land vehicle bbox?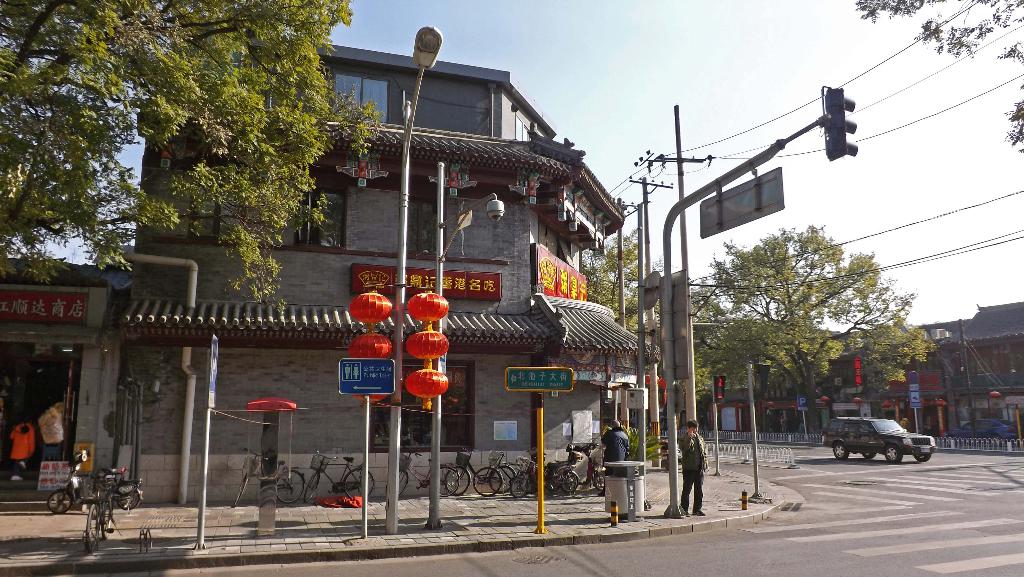
l=667, t=441, r=683, b=464
